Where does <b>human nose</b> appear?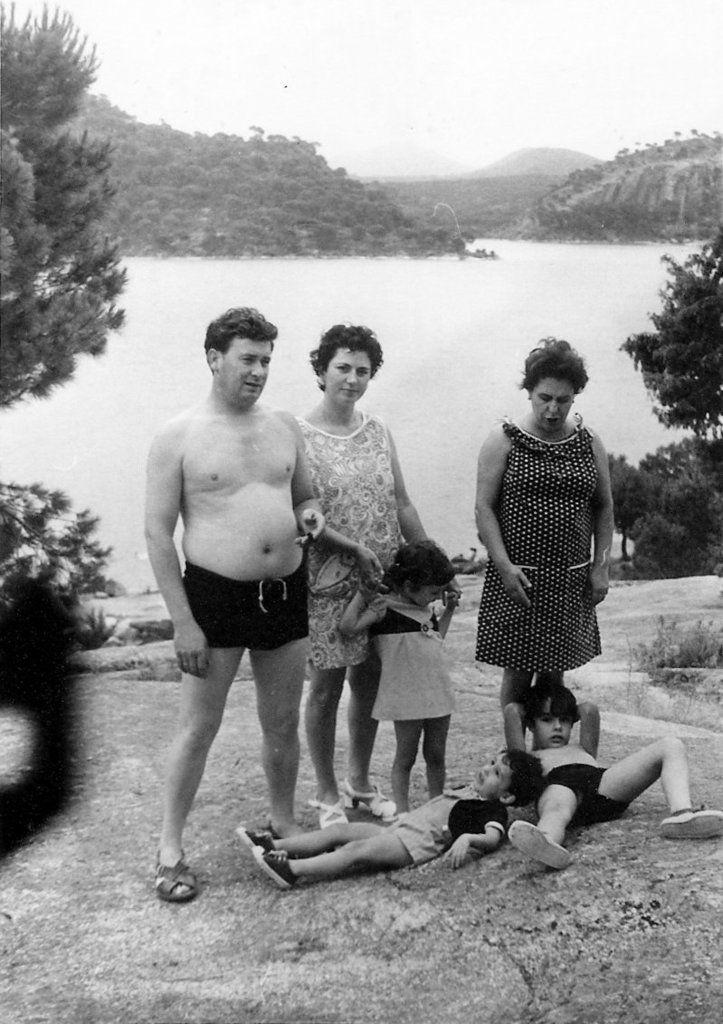
Appears at [left=480, top=766, right=495, bottom=776].
